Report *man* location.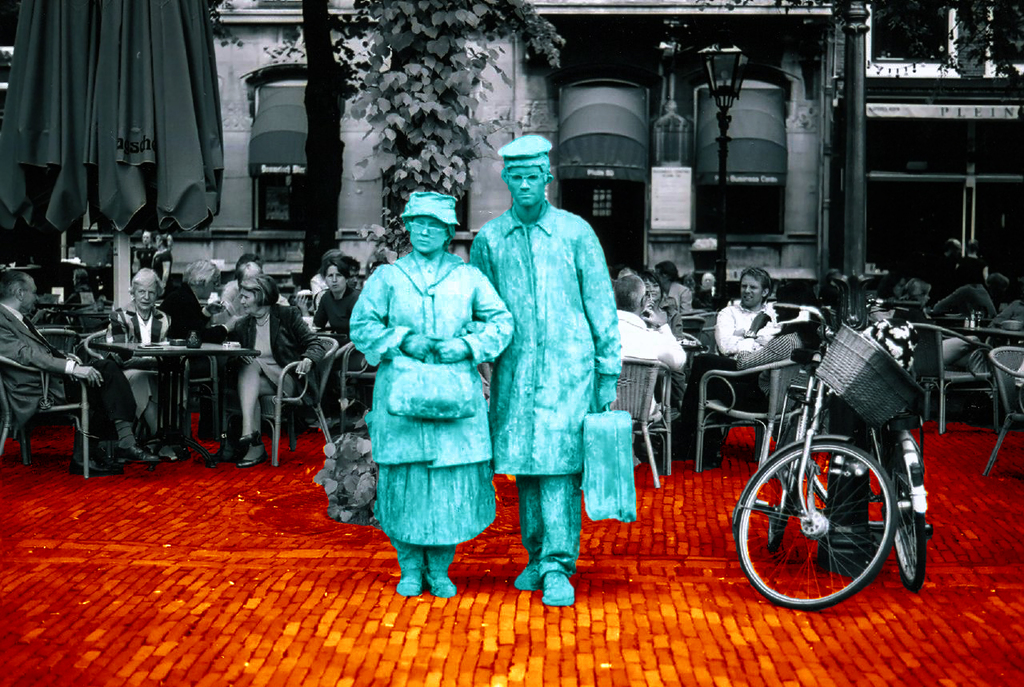
Report: 340,254,361,287.
